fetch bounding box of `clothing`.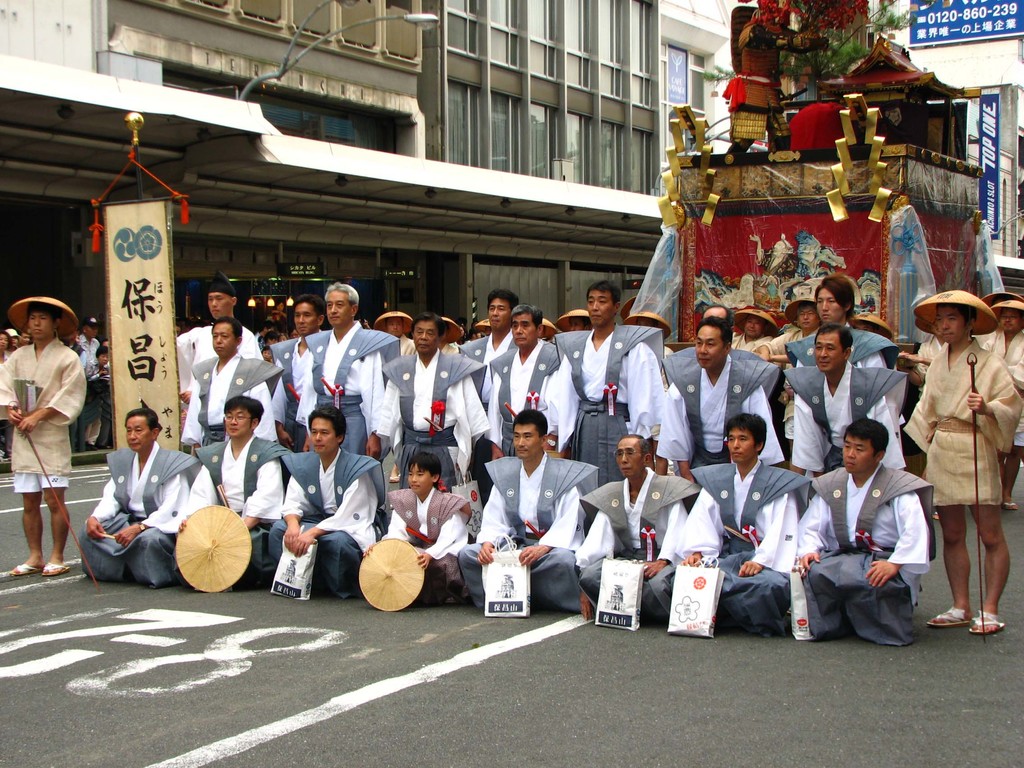
Bbox: box=[677, 343, 771, 362].
